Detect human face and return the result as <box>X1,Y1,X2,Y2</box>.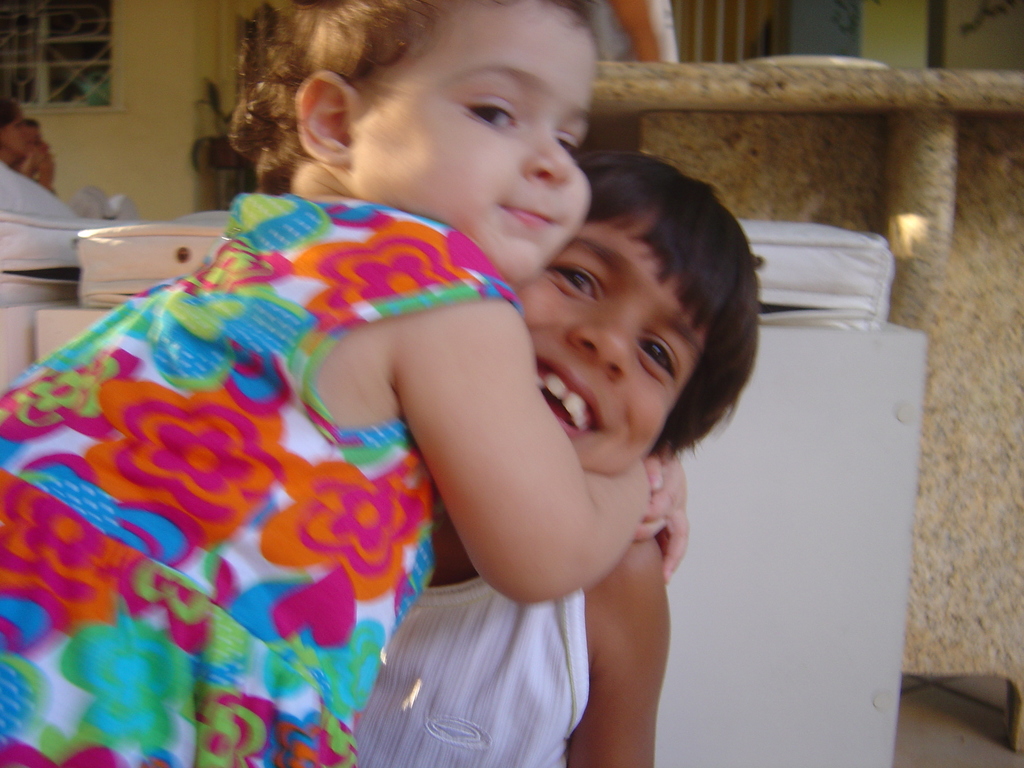
<box>350,1,591,282</box>.
